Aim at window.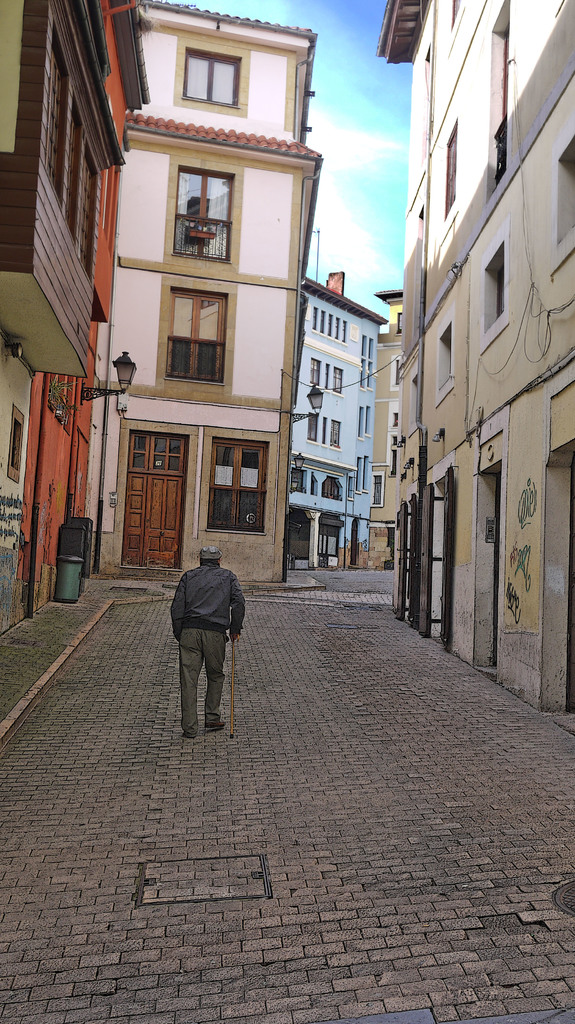
Aimed at box(304, 302, 349, 351).
